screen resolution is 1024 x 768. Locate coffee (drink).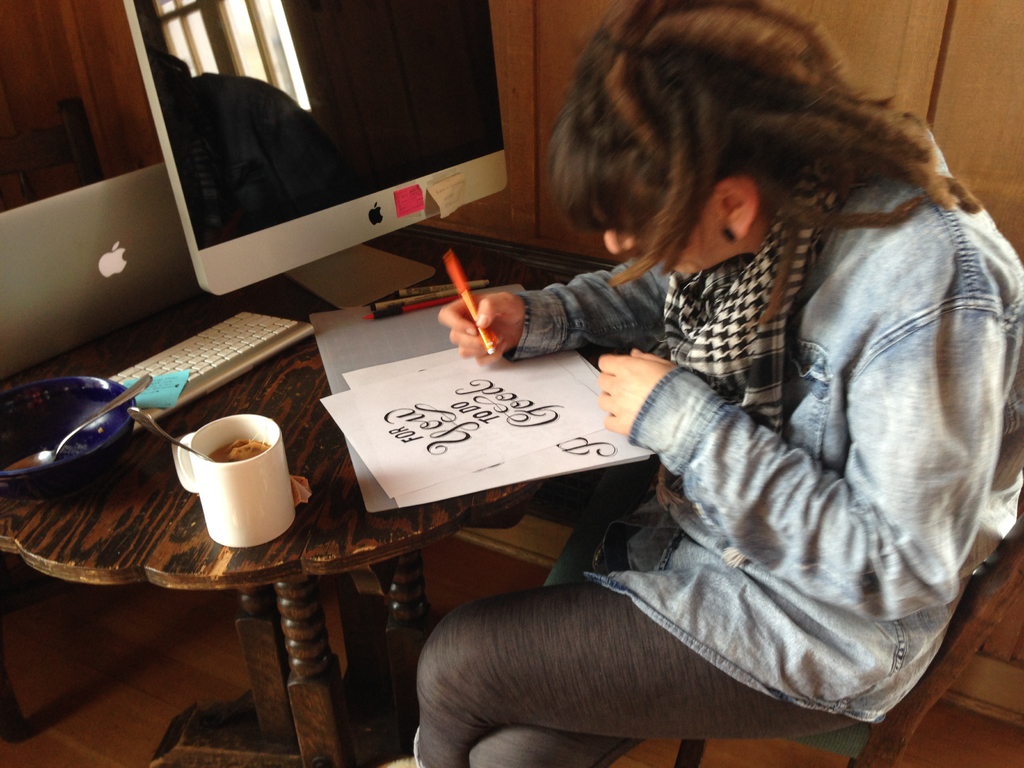
bbox=(211, 434, 268, 468).
